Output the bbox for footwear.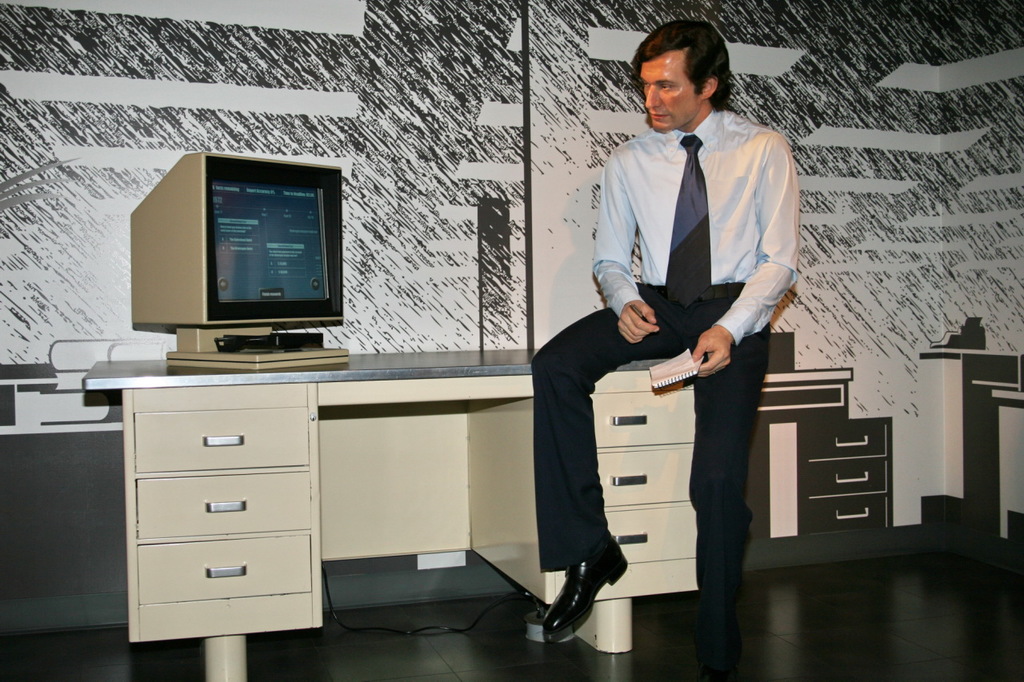
<box>540,546,630,641</box>.
